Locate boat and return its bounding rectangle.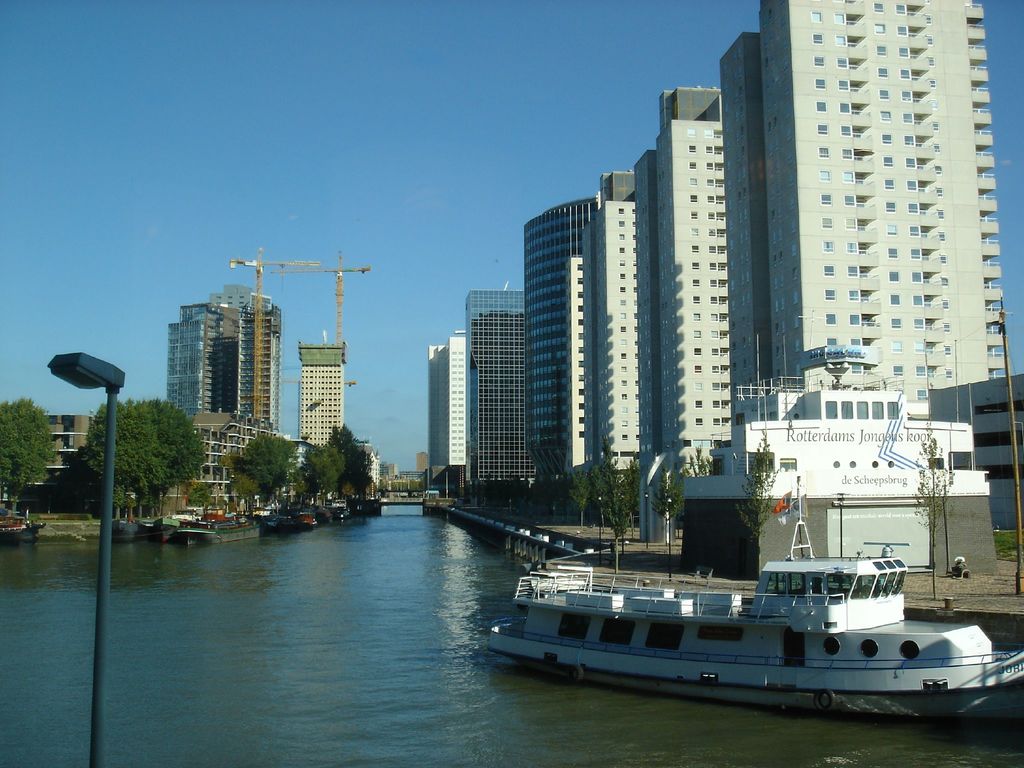
box=[0, 511, 42, 541].
